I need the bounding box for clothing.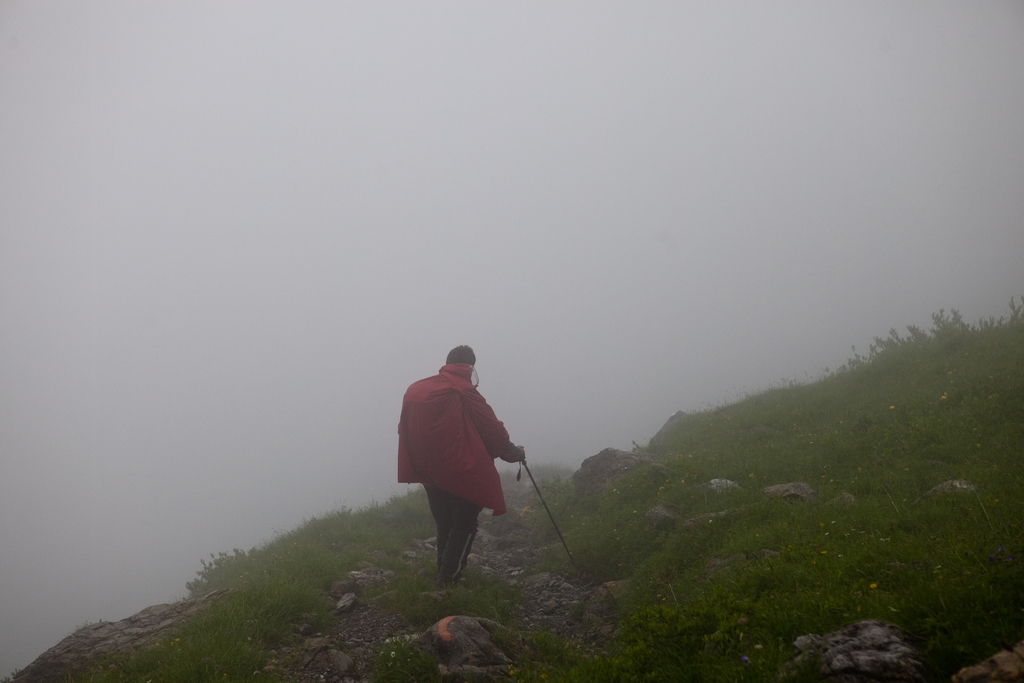
Here it is: l=394, t=361, r=515, b=591.
